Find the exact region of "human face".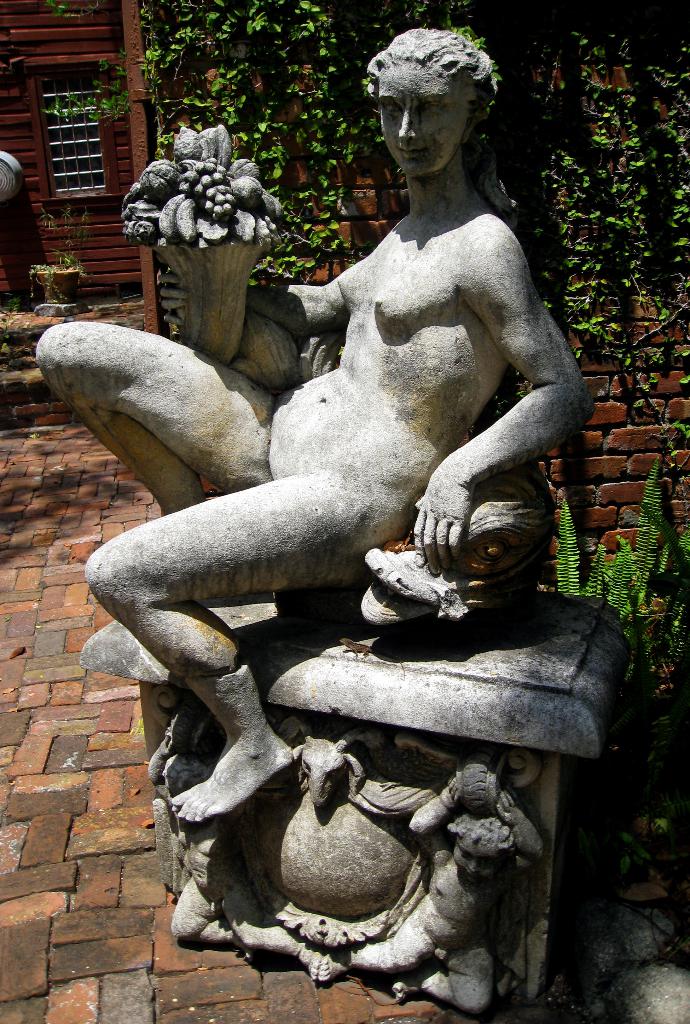
Exact region: [x1=376, y1=72, x2=460, y2=182].
